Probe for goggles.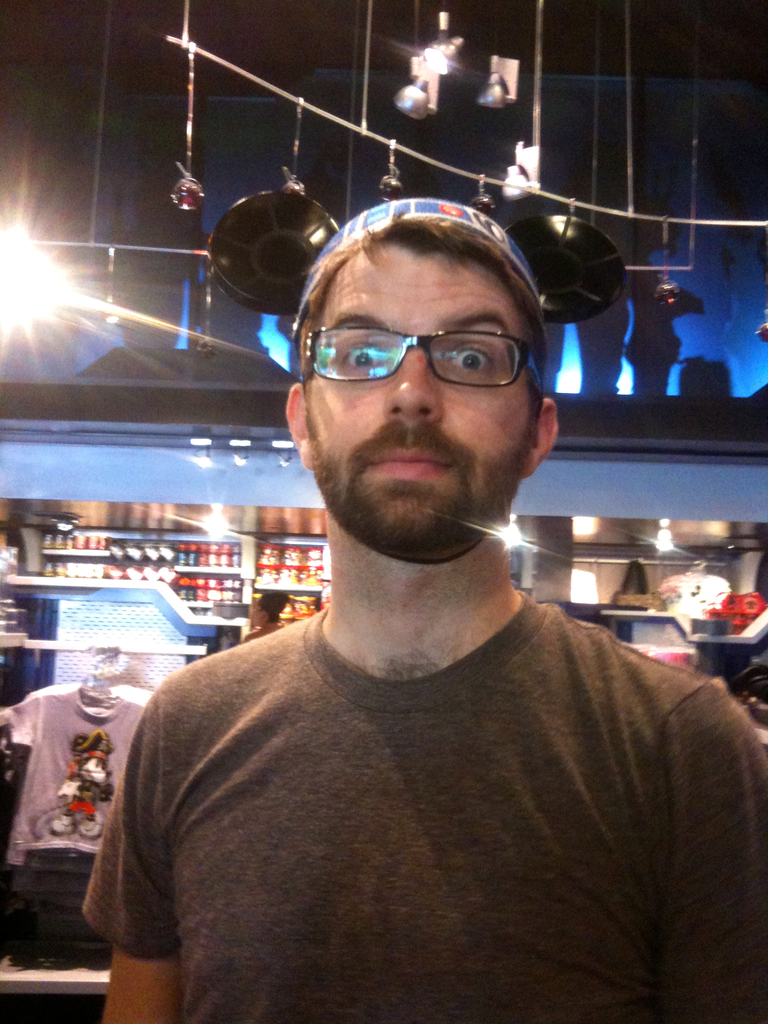
Probe result: [282, 319, 528, 393].
